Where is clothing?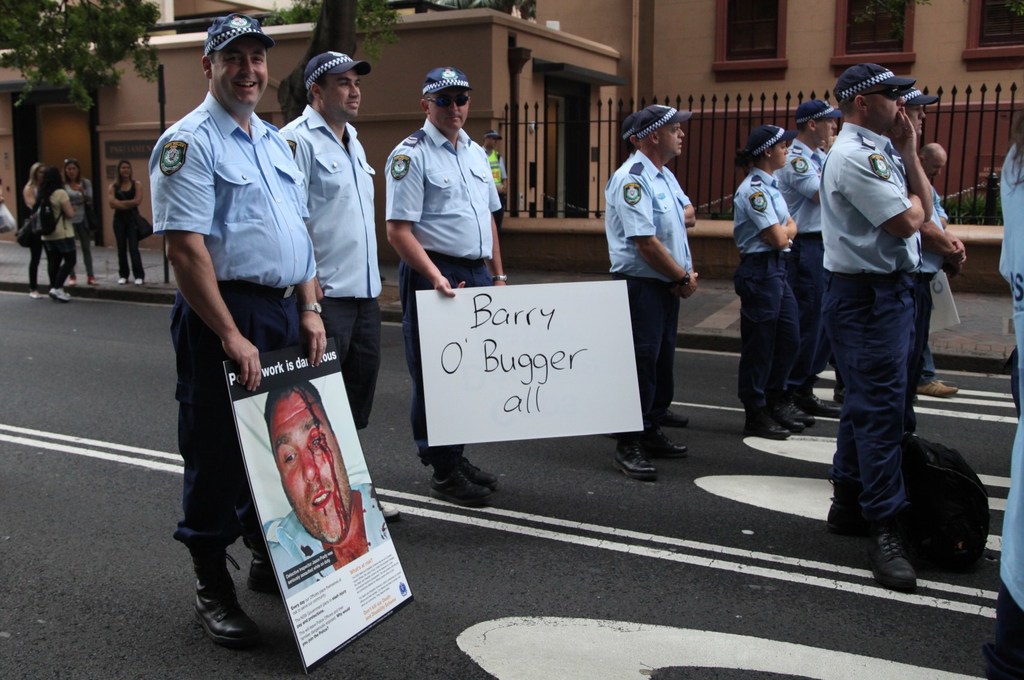
bbox=[816, 126, 918, 525].
